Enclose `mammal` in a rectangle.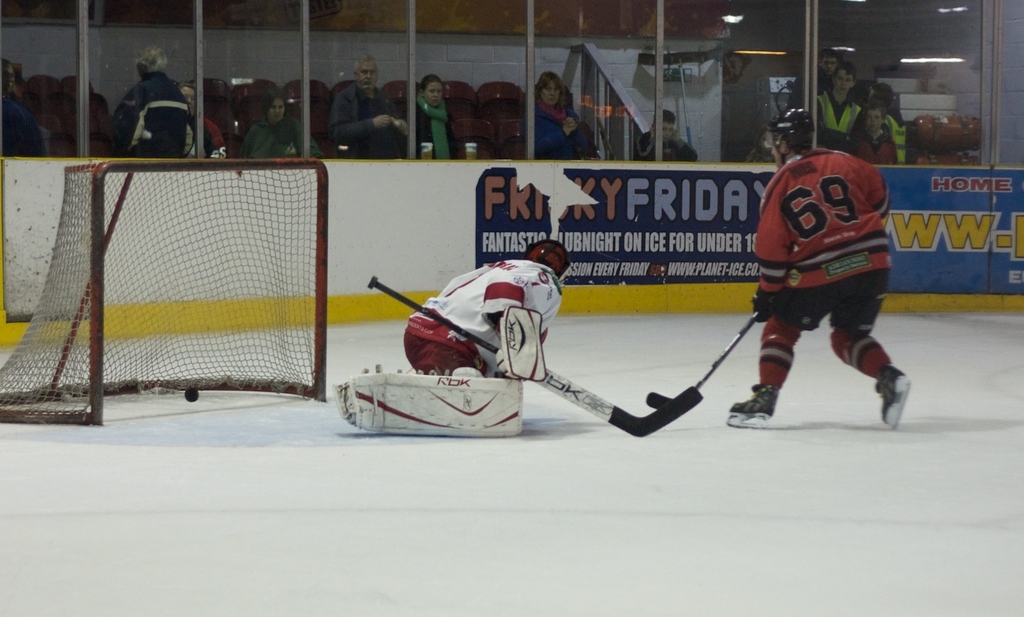
pyautogui.locateOnScreen(846, 104, 898, 165).
